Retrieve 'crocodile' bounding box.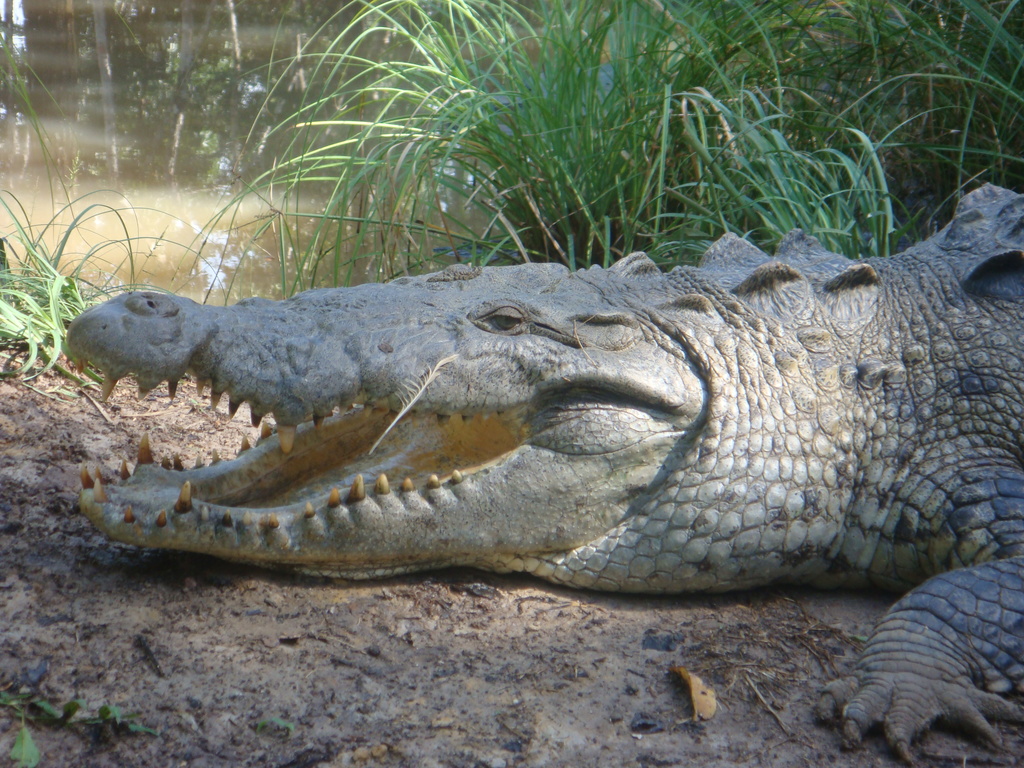
Bounding box: 60, 179, 1023, 760.
